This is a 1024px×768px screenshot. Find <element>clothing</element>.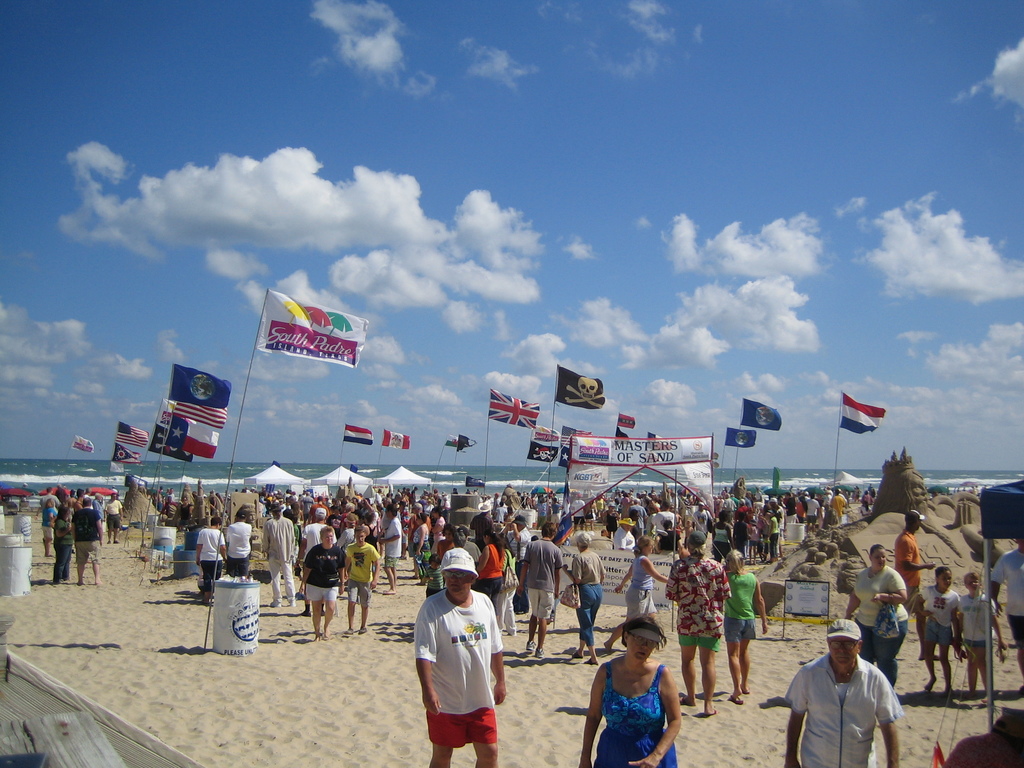
Bounding box: [x1=368, y1=517, x2=398, y2=547].
